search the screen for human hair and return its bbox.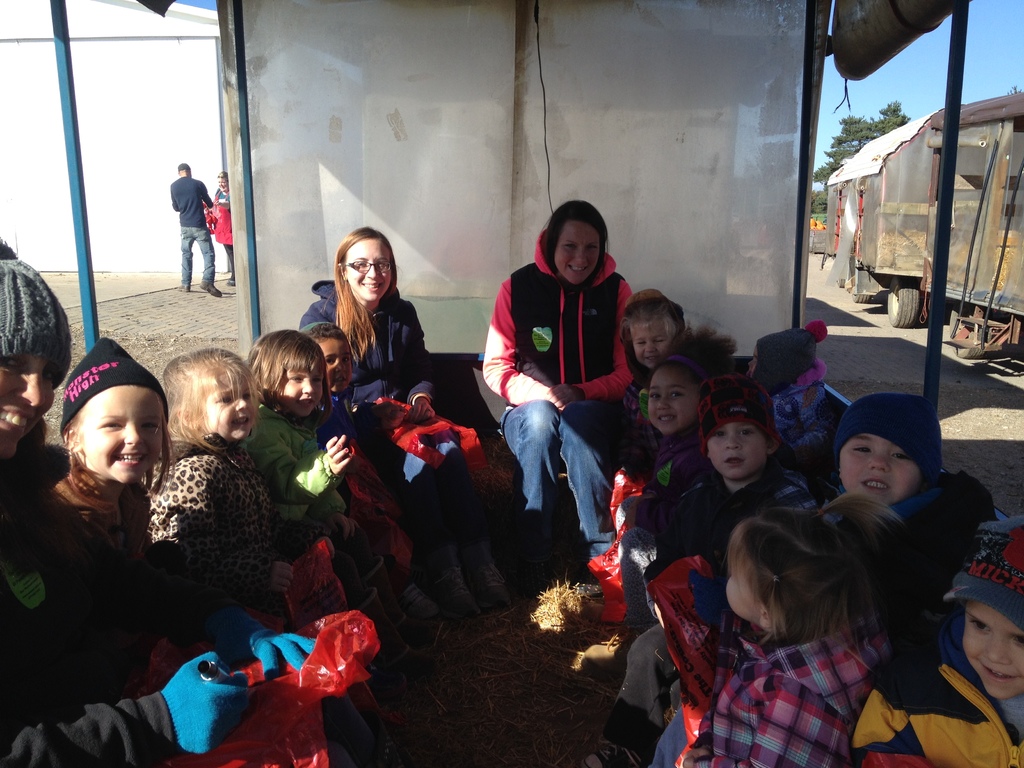
Found: (159,345,263,454).
